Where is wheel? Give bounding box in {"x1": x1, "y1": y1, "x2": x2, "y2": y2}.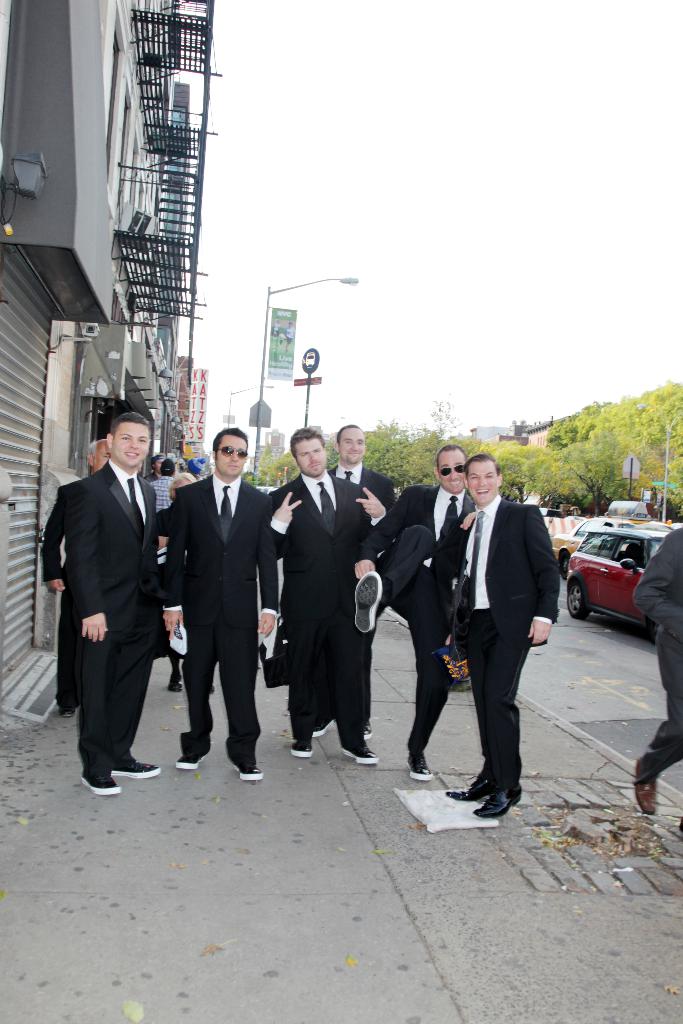
{"x1": 557, "y1": 550, "x2": 572, "y2": 584}.
